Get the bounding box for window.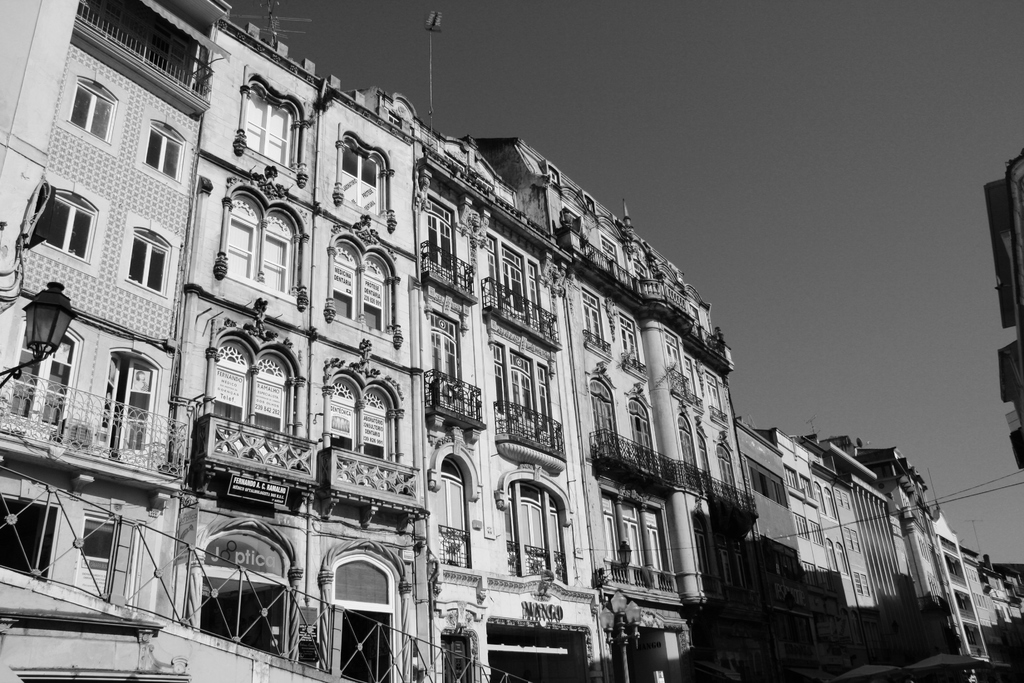
region(245, 72, 303, 173).
